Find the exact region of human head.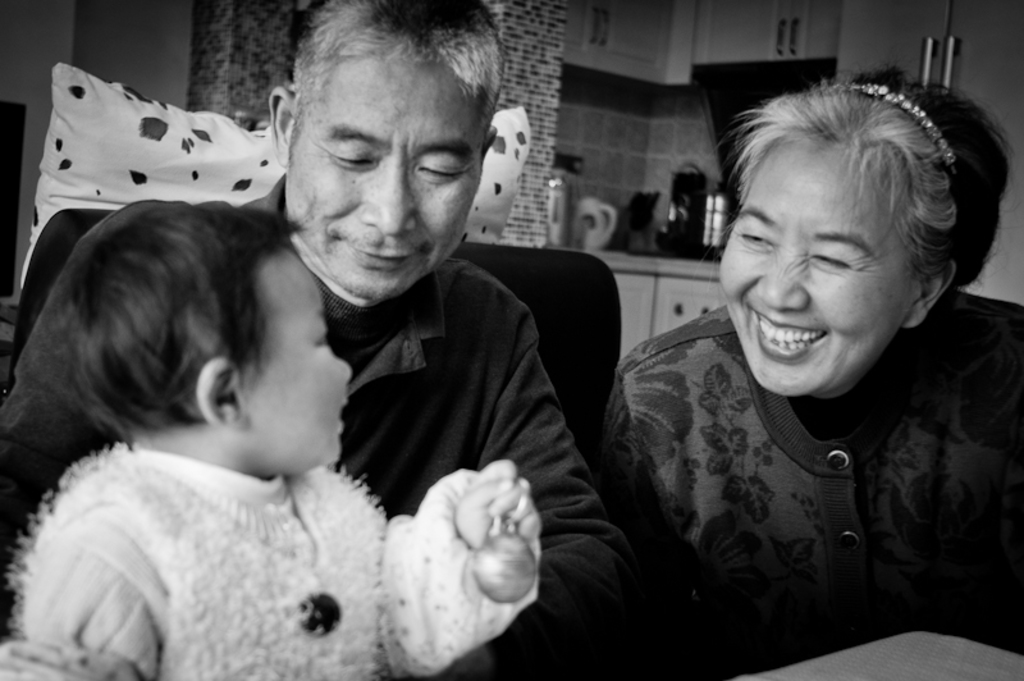
Exact region: bbox=(52, 201, 351, 472).
